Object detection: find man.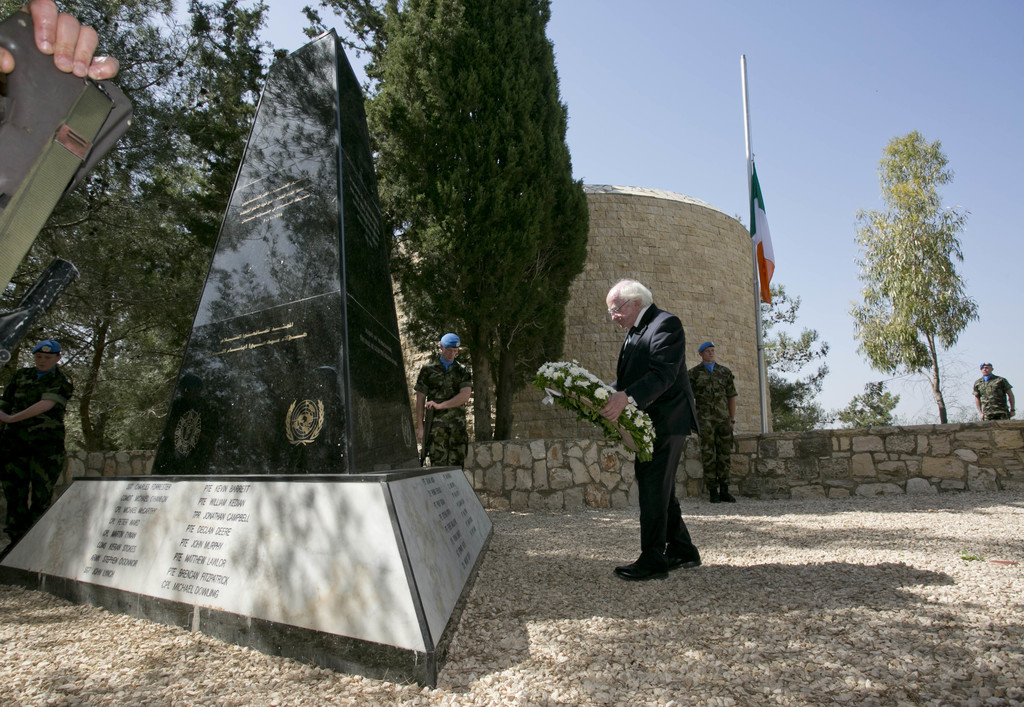
<region>680, 339, 746, 512</region>.
